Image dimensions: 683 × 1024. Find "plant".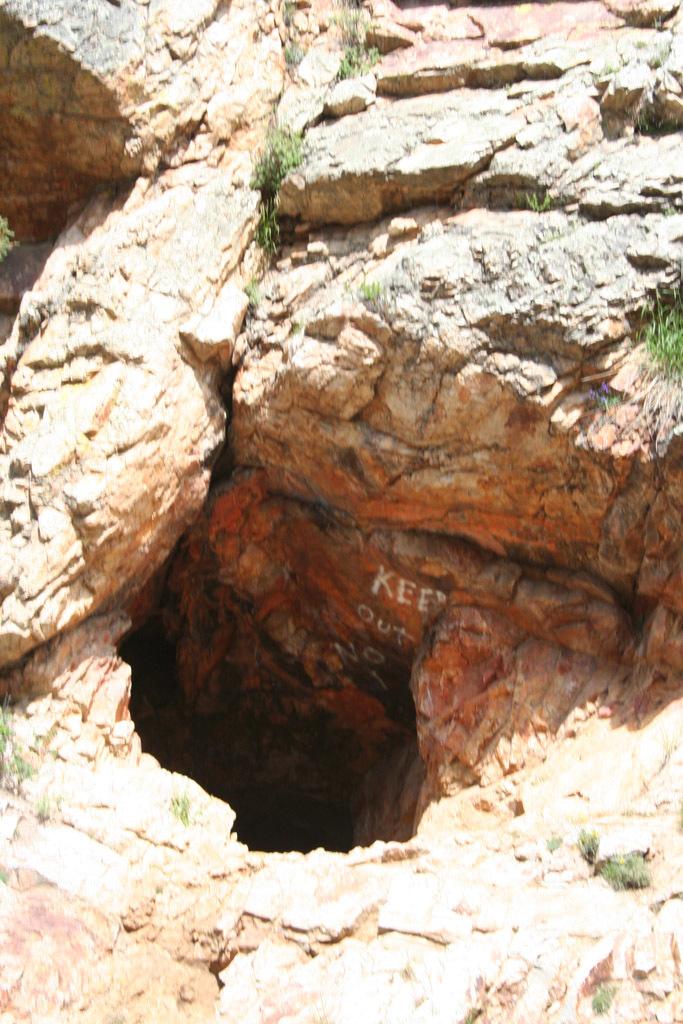
box(590, 390, 620, 411).
